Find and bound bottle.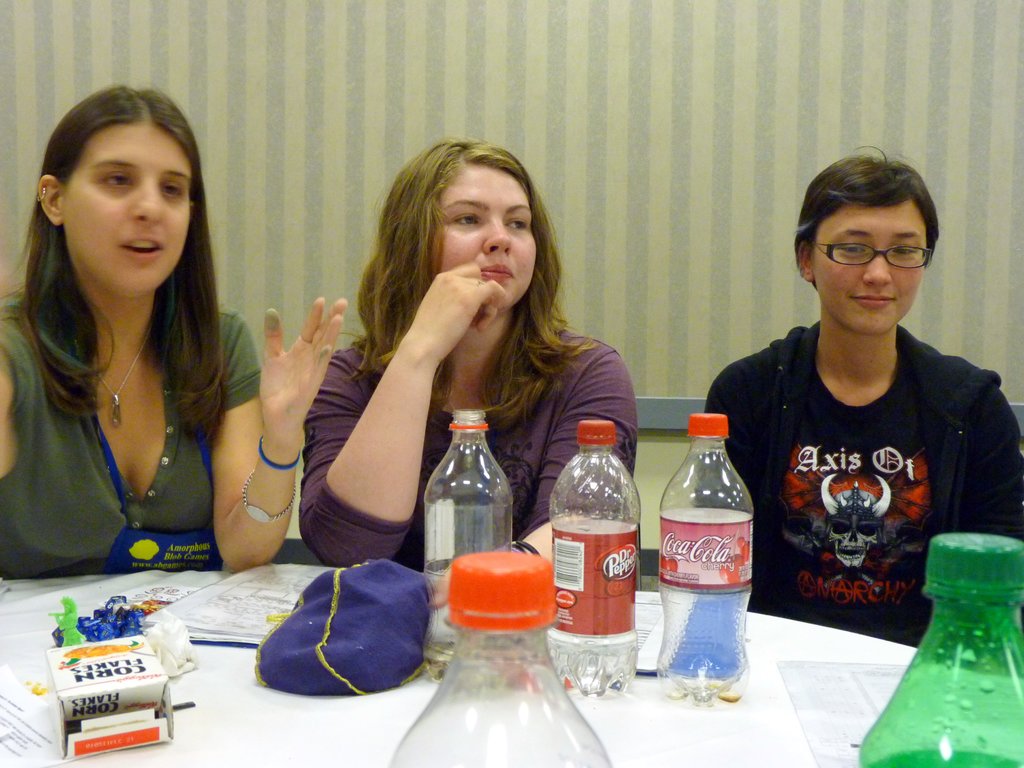
Bound: 543:424:641:699.
